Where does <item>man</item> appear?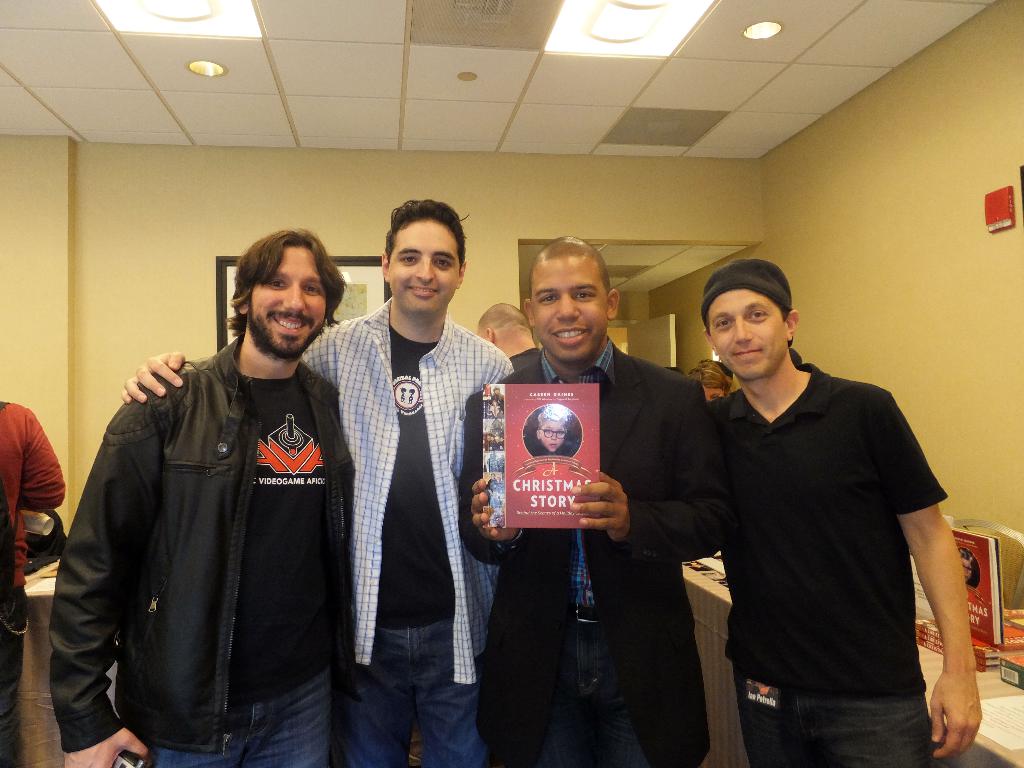
Appears at locate(49, 230, 357, 767).
